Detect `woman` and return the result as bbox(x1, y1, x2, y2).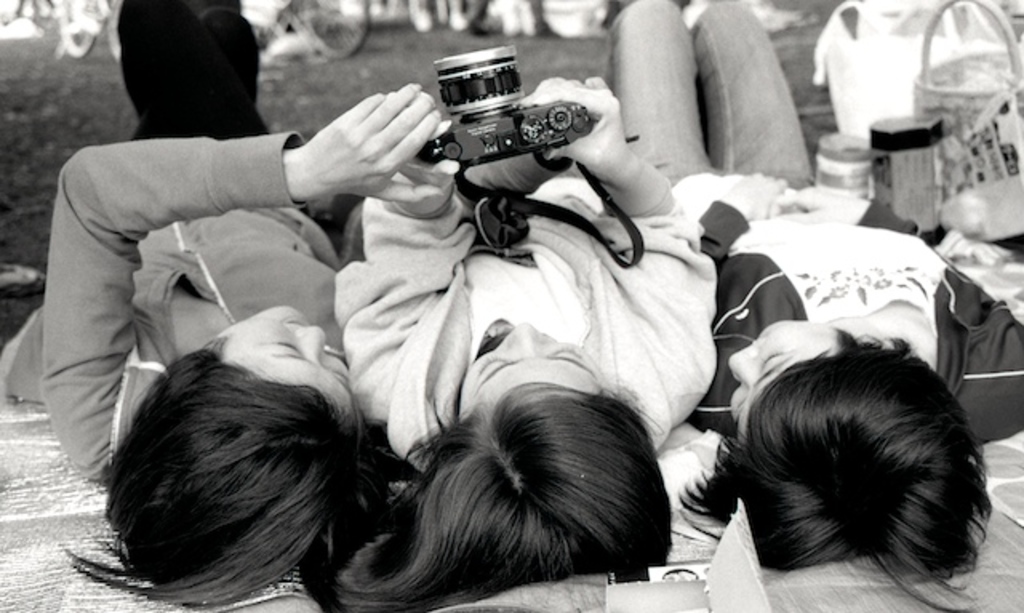
bbox(0, 0, 446, 607).
